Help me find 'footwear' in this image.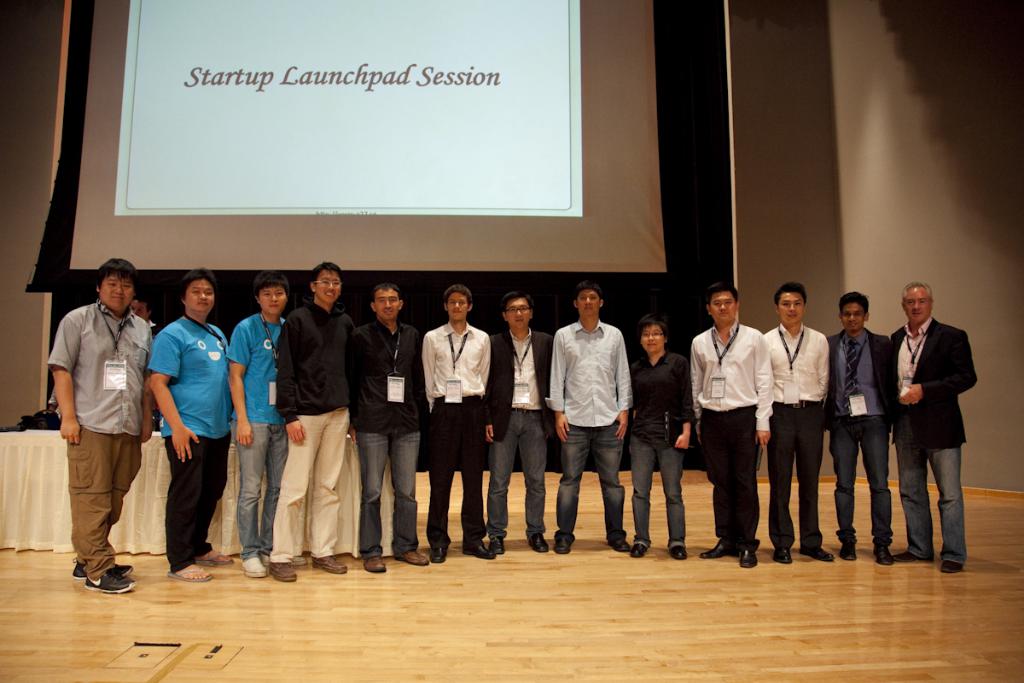
Found it: [x1=630, y1=543, x2=650, y2=556].
